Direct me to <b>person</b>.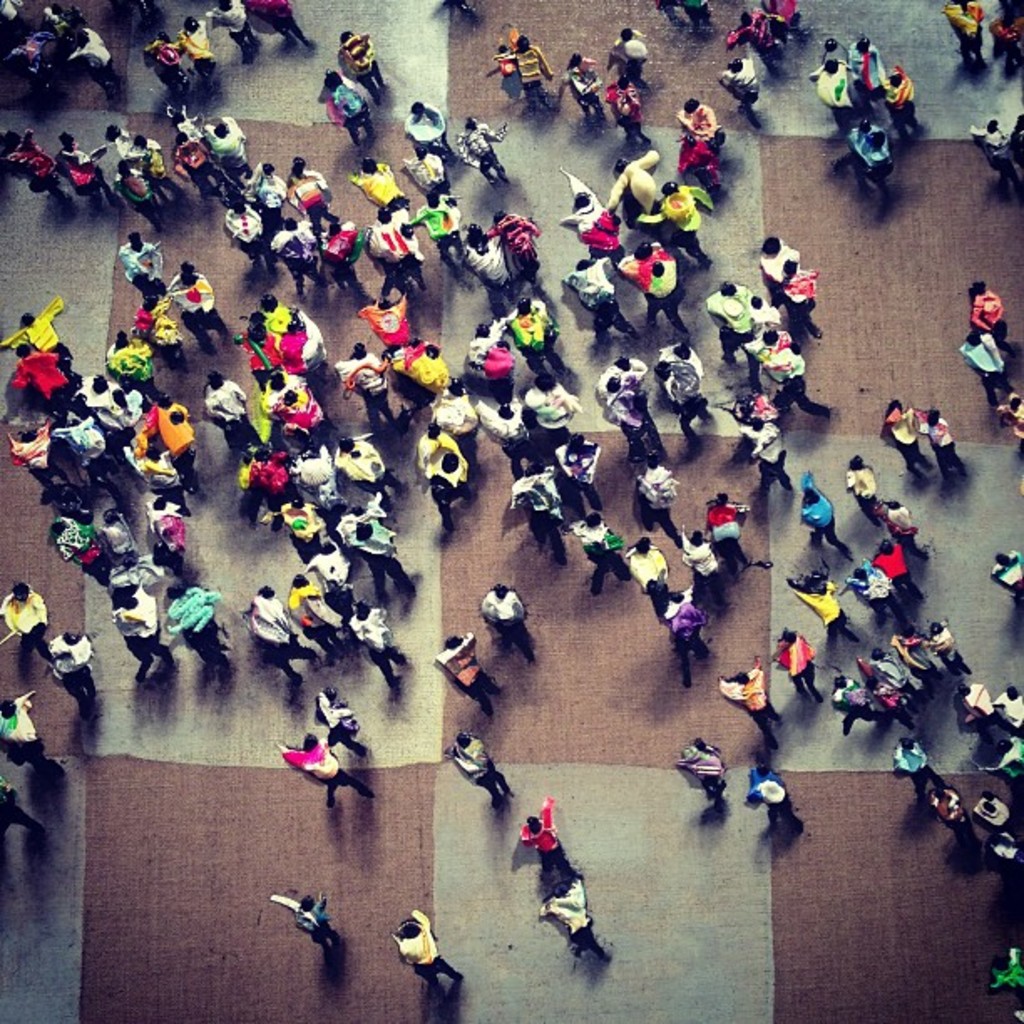
Direction: (left=888, top=626, right=935, bottom=679).
